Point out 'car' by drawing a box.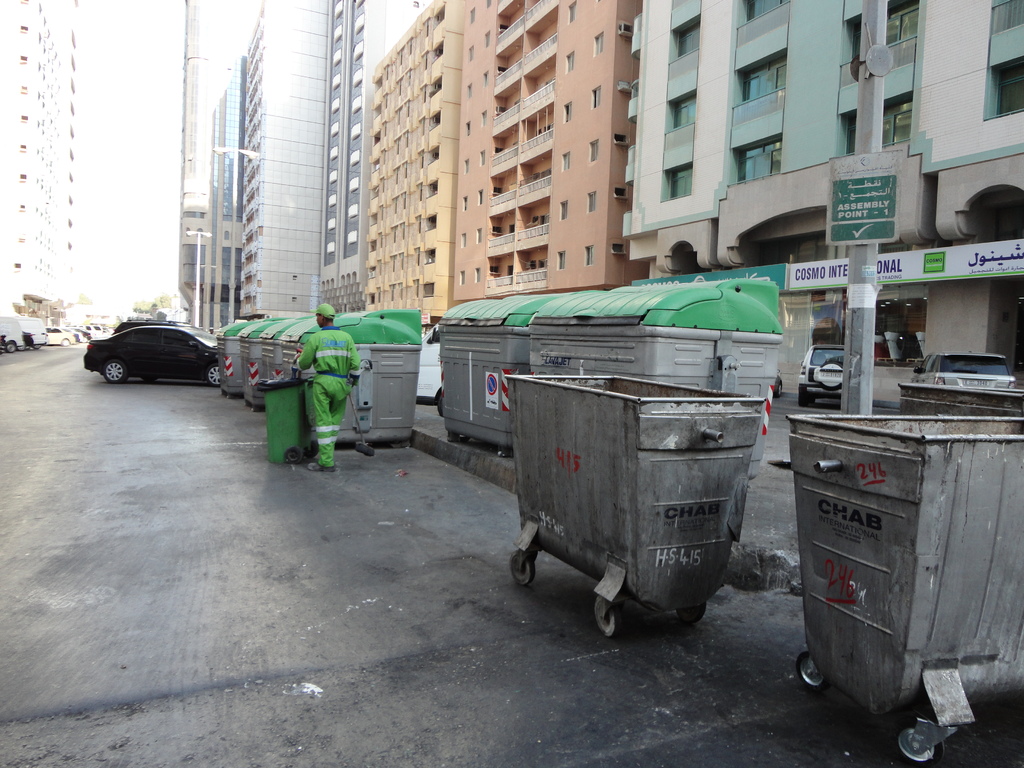
82:325:218:386.
